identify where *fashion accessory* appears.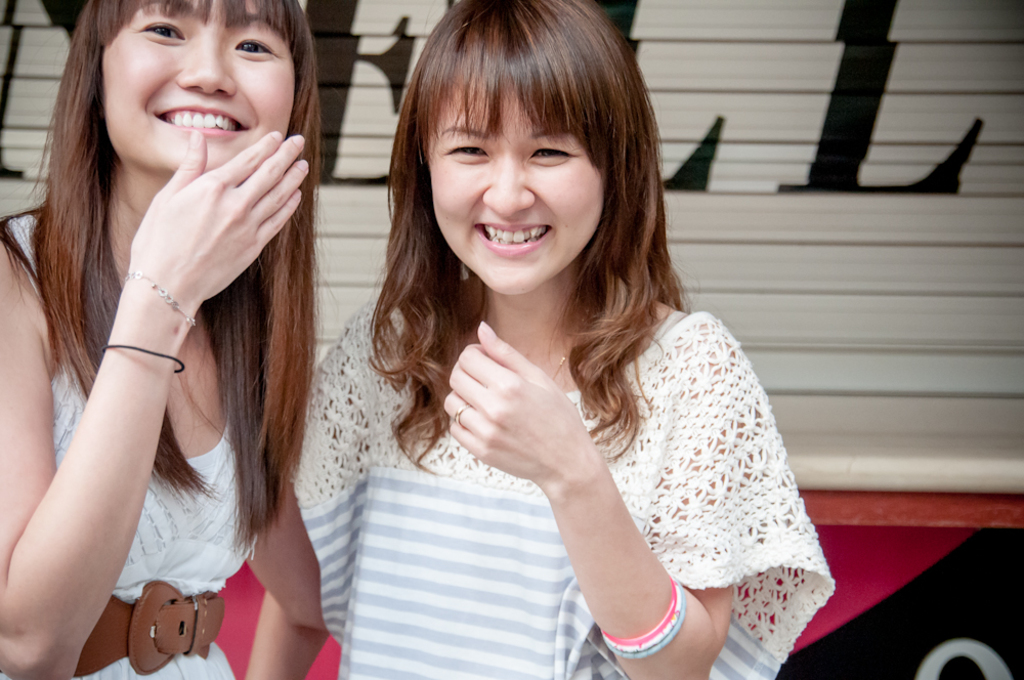
Appears at [96,341,191,380].
